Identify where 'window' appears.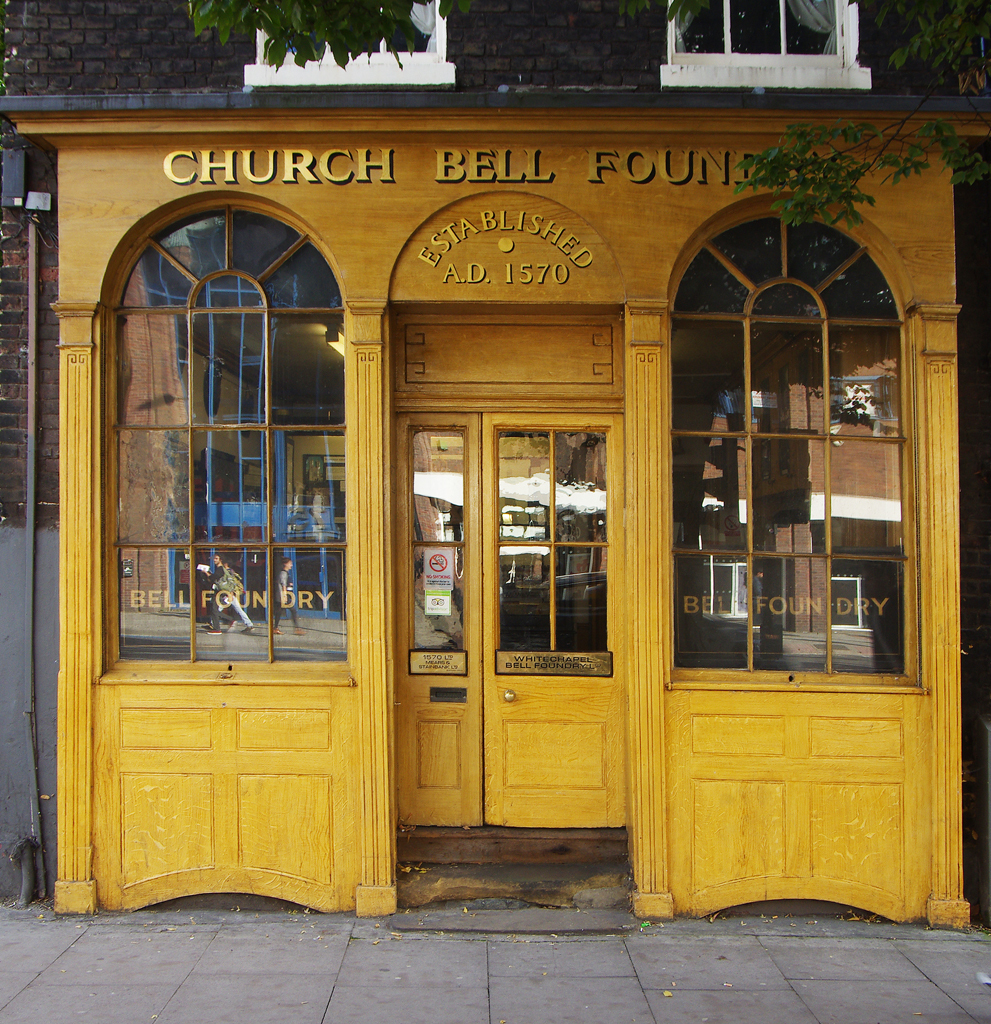
Appears at (654,0,878,89).
